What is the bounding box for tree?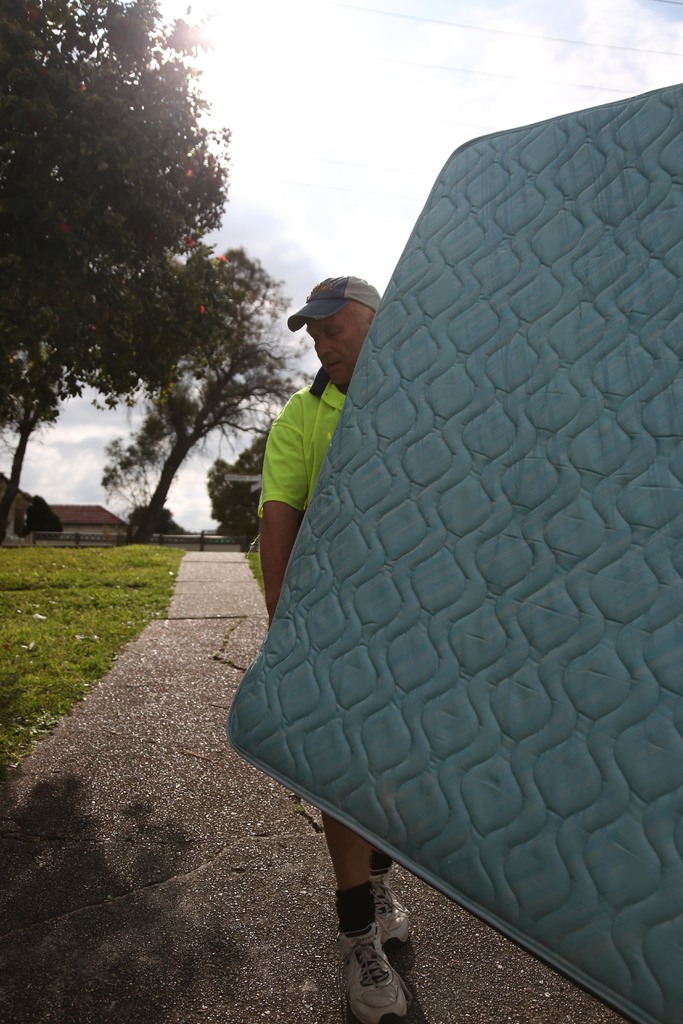
left=21, top=28, right=268, bottom=517.
